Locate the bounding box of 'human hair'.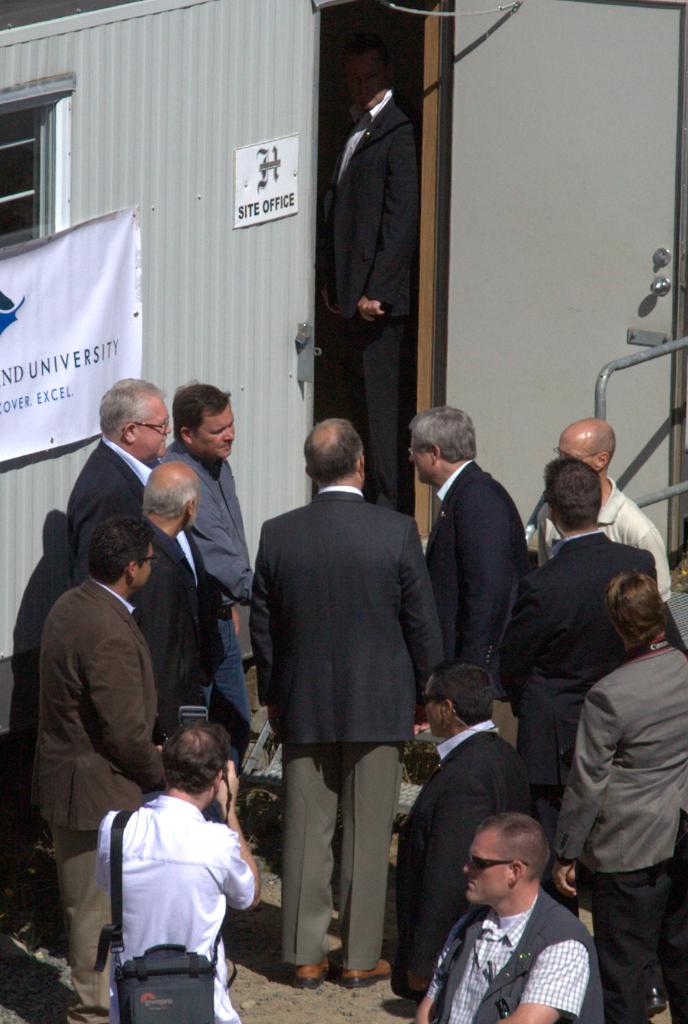
Bounding box: 409:404:477:458.
